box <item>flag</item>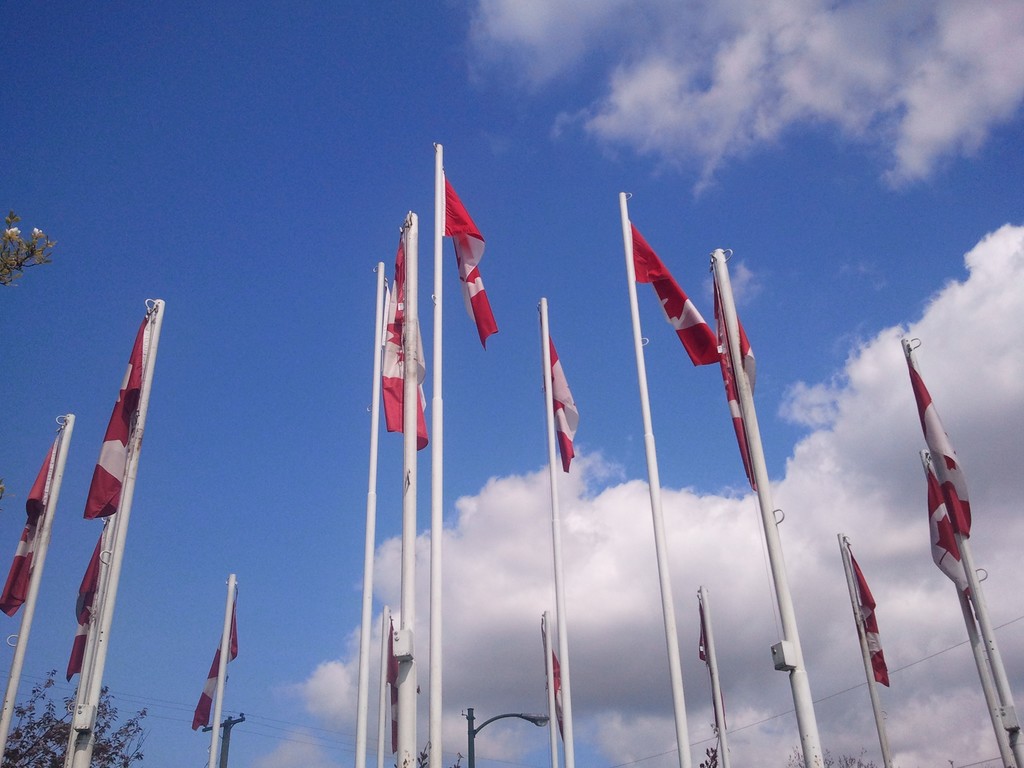
(631, 218, 725, 368)
